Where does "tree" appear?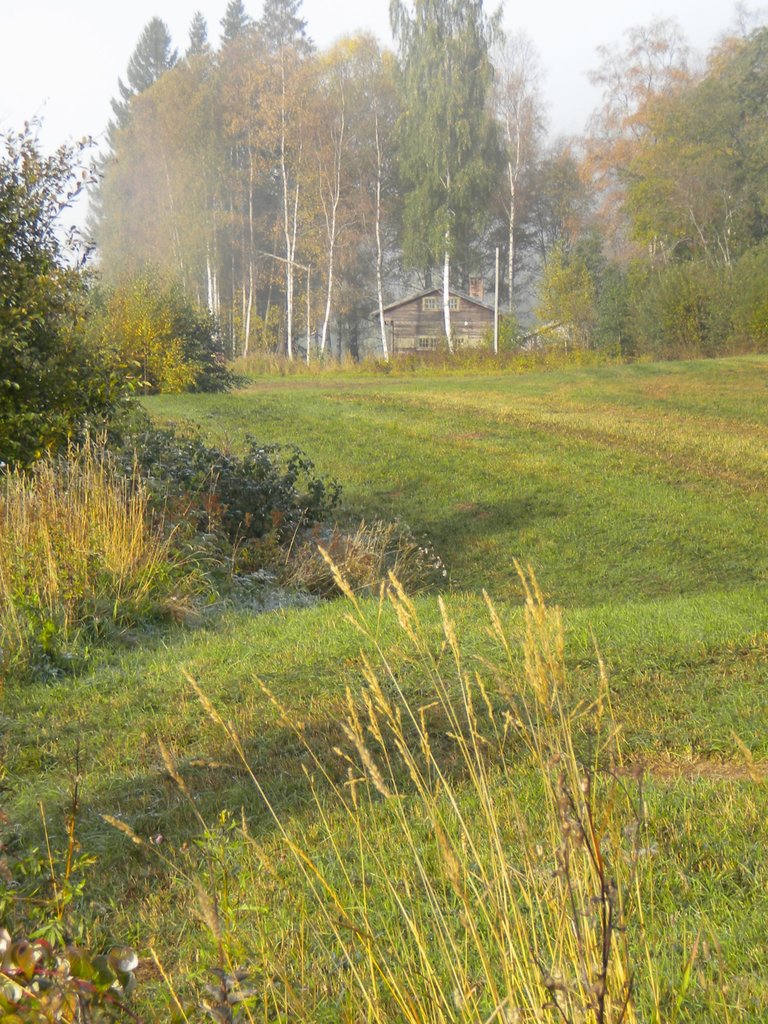
Appears at pyautogui.locateOnScreen(209, 0, 250, 51).
